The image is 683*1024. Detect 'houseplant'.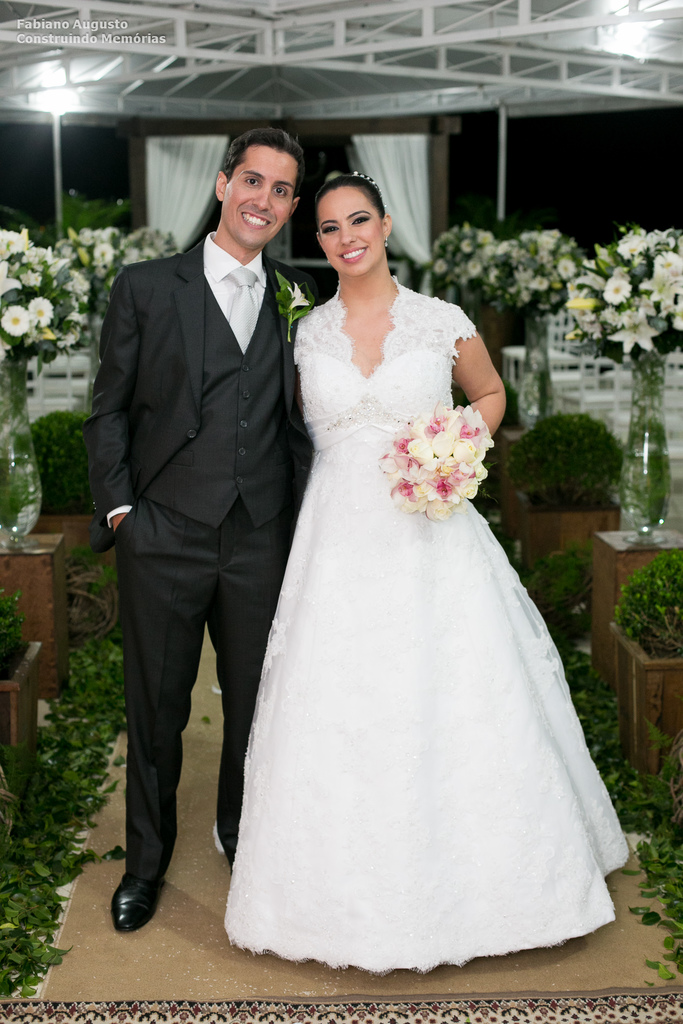
Detection: [60, 220, 104, 340].
